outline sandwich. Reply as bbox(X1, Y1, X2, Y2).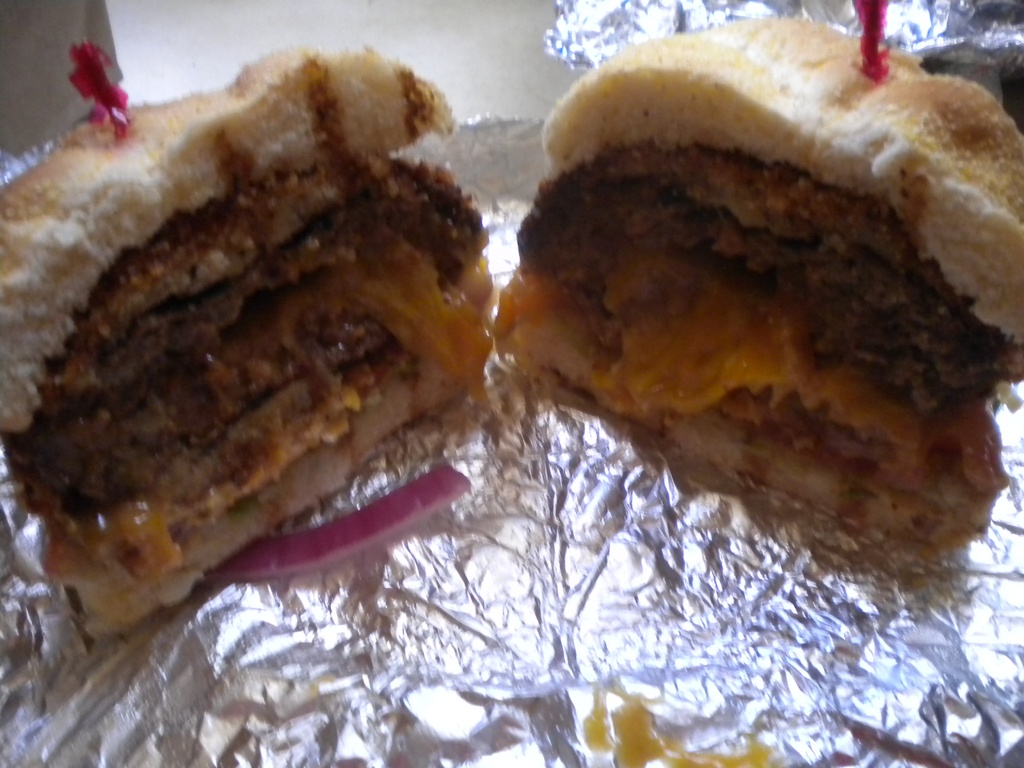
bbox(0, 52, 500, 637).
